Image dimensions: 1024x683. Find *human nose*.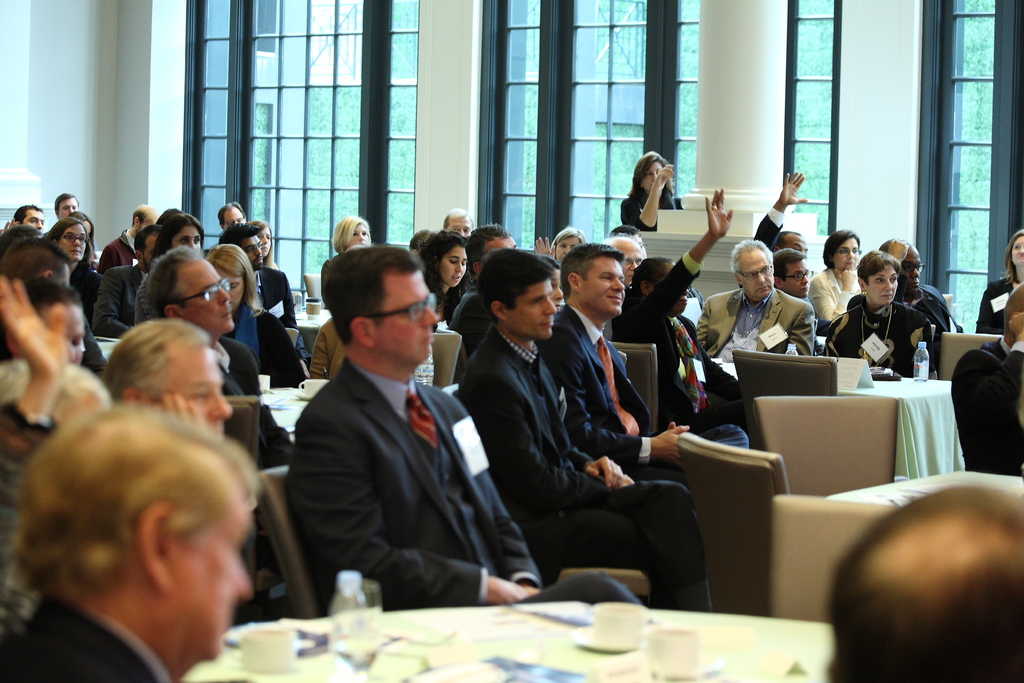
x1=357, y1=233, x2=364, y2=243.
